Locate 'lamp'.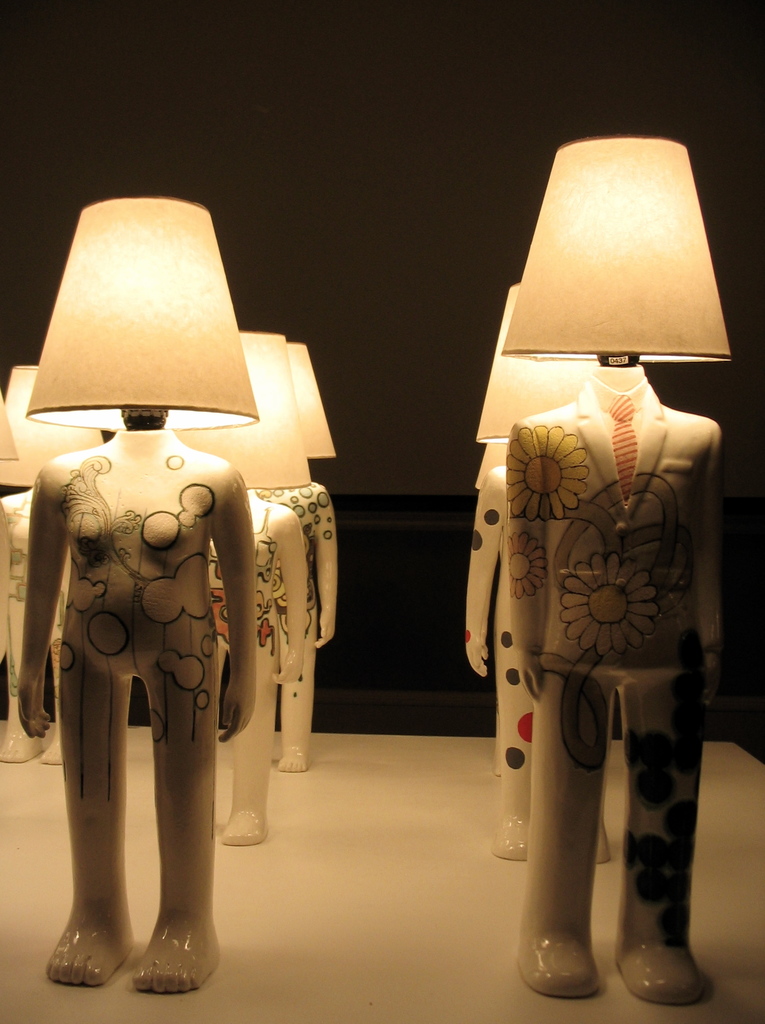
Bounding box: (455,169,748,999).
